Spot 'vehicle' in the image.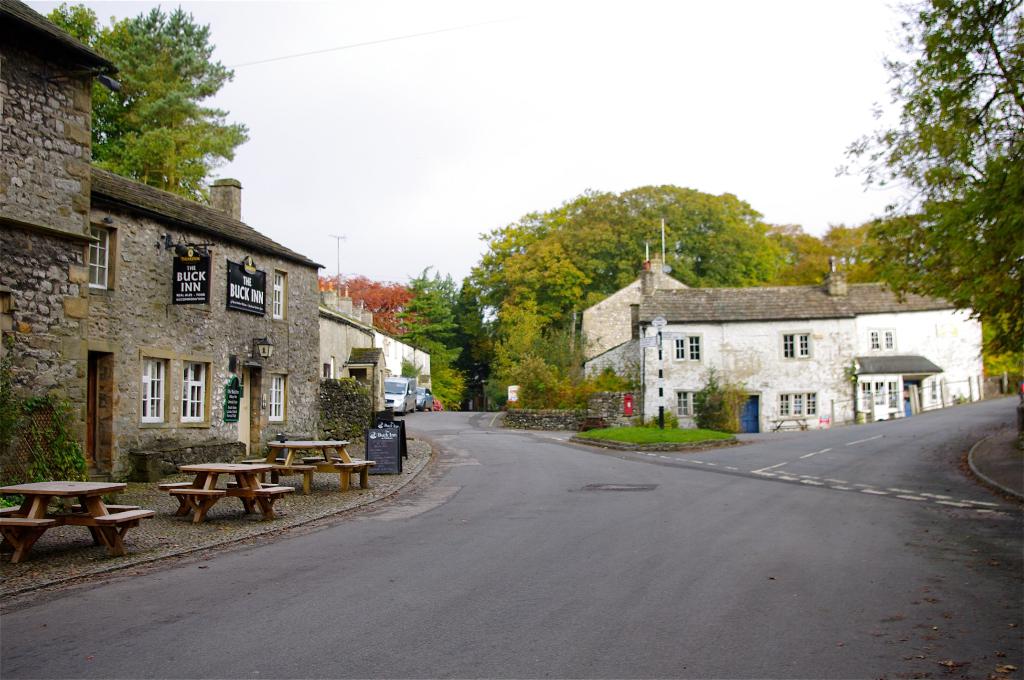
'vehicle' found at bbox=(384, 375, 417, 416).
